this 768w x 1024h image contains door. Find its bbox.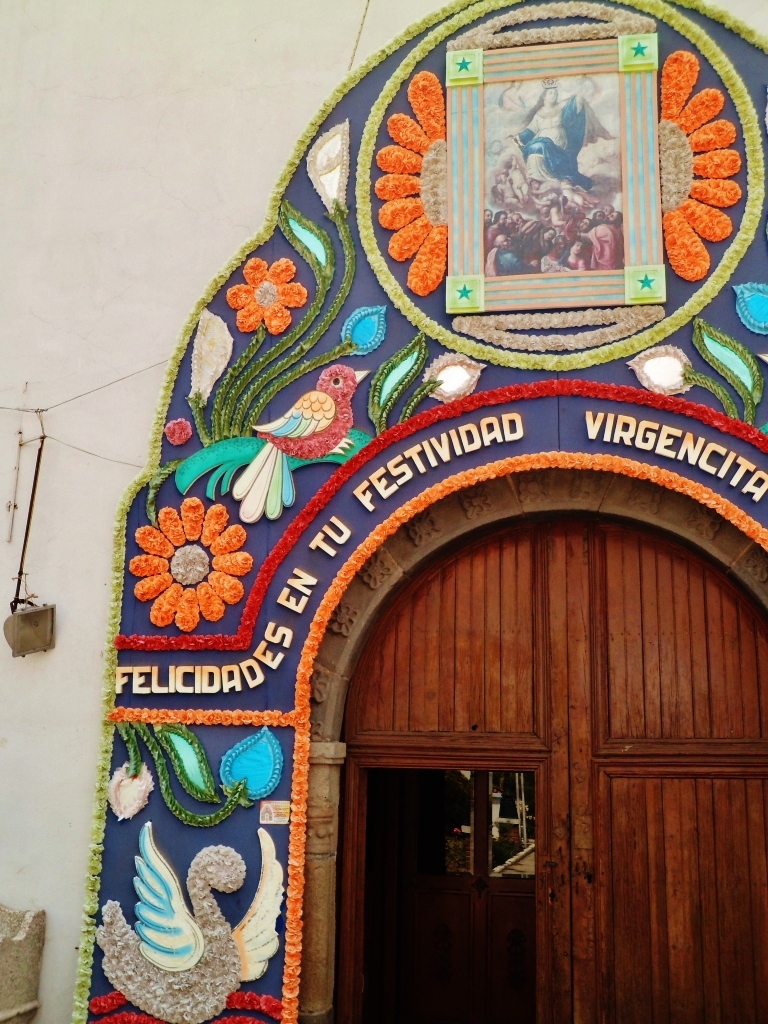
pyautogui.locateOnScreen(331, 512, 767, 1023).
